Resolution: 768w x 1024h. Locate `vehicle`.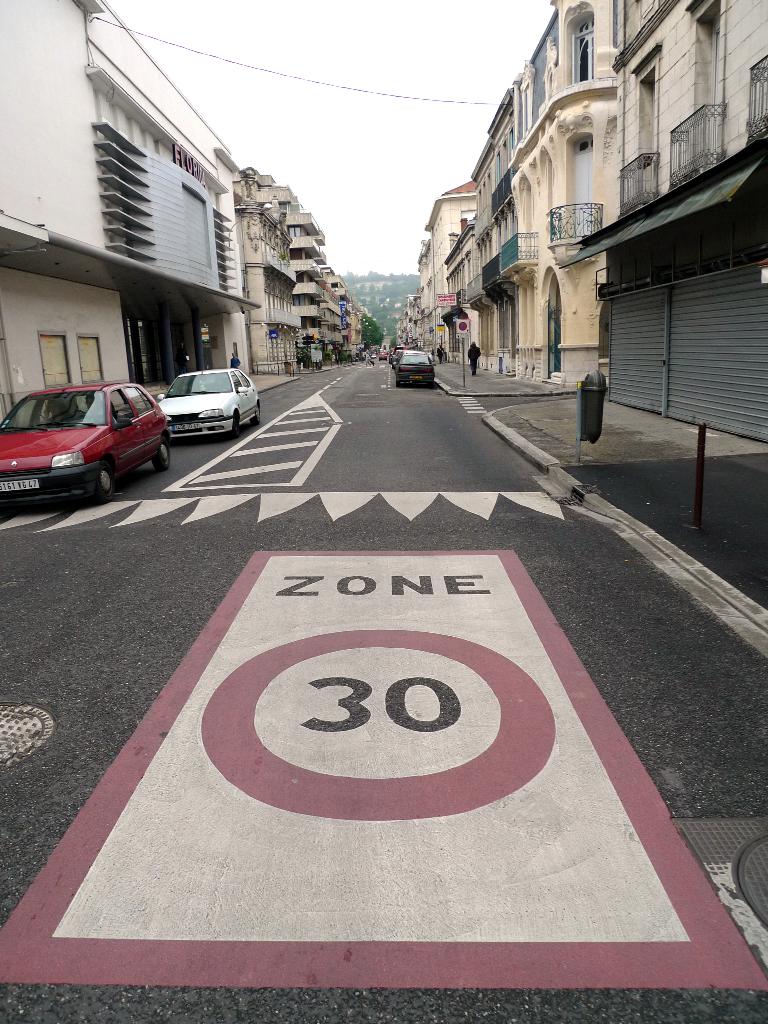
159/364/262/445.
